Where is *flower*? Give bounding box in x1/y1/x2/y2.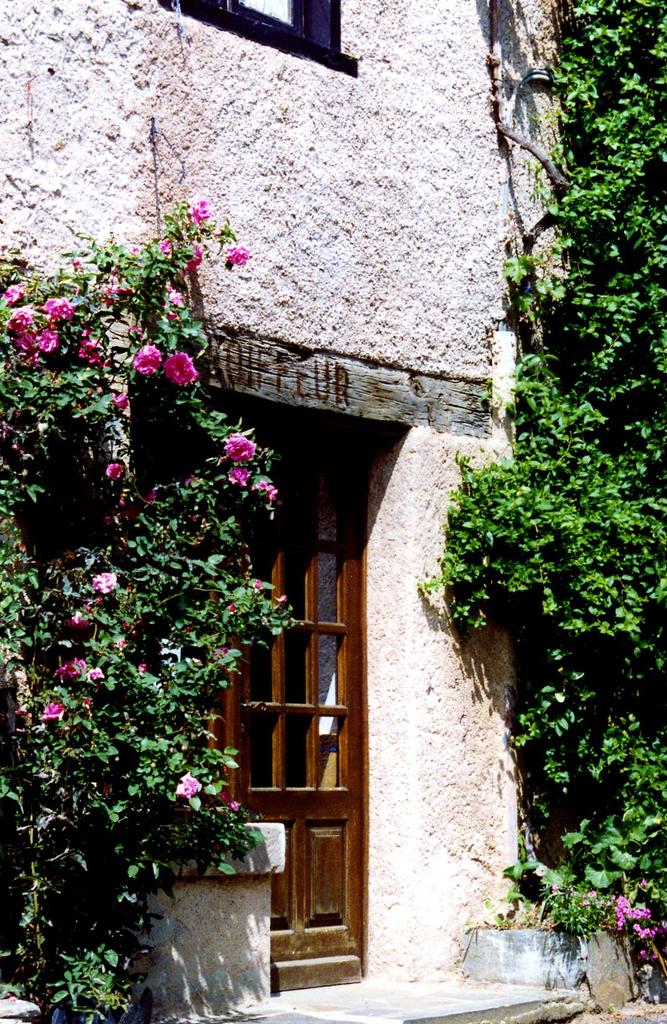
160/237/170/252.
